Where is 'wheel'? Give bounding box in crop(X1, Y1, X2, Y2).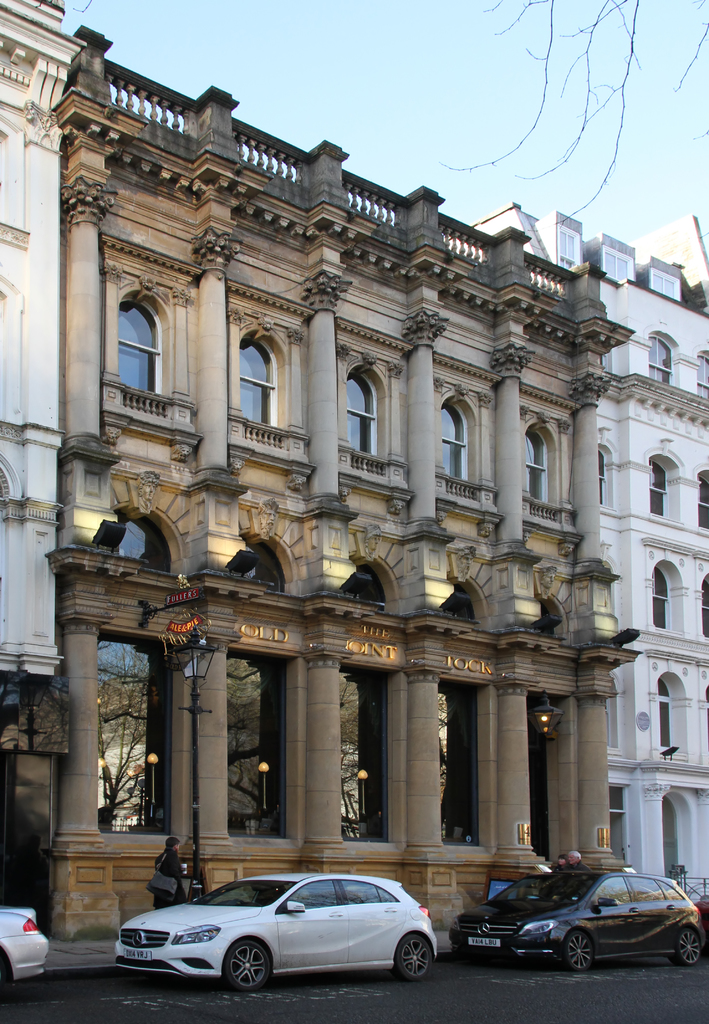
crop(562, 931, 595, 970).
